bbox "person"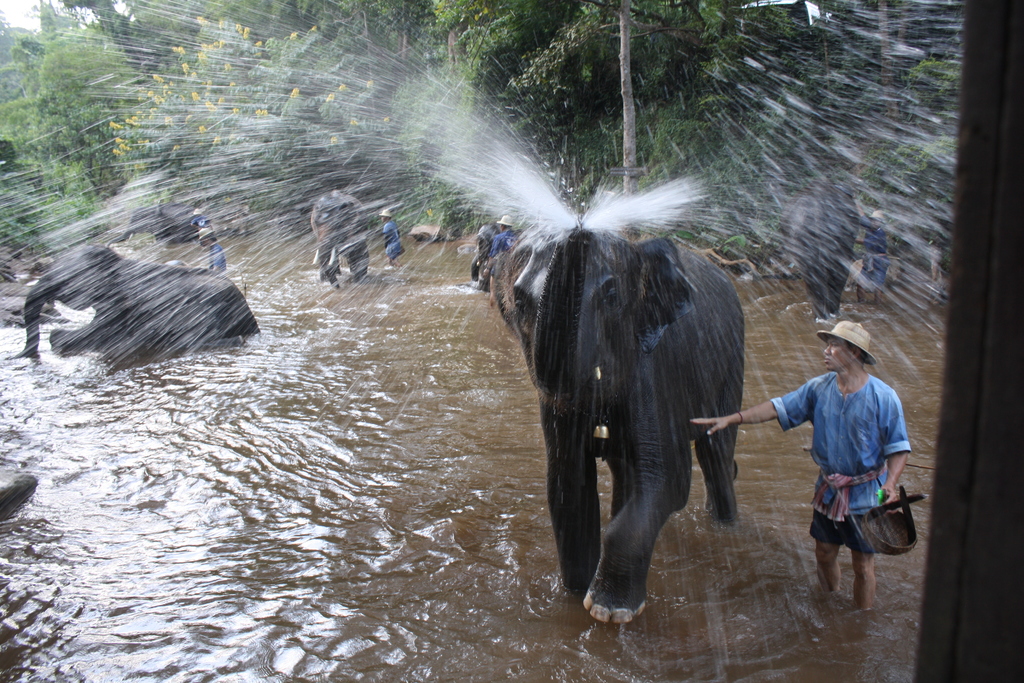
[380,209,404,268]
